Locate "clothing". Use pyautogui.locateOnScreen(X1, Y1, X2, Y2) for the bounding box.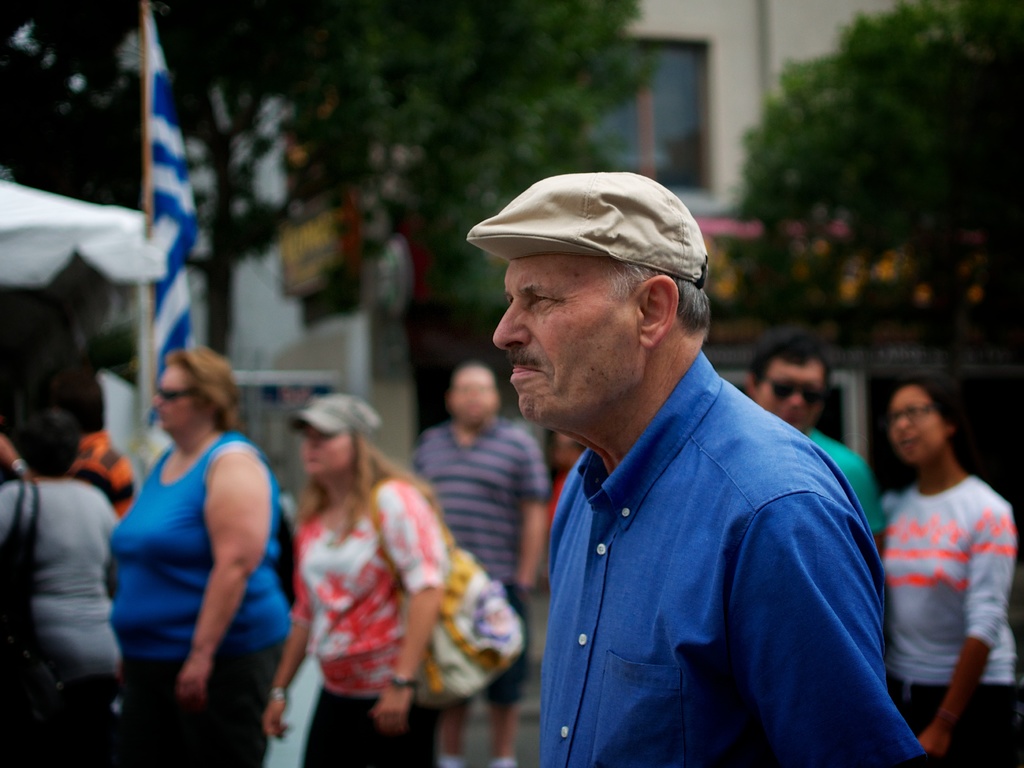
pyautogui.locateOnScreen(481, 336, 913, 762).
